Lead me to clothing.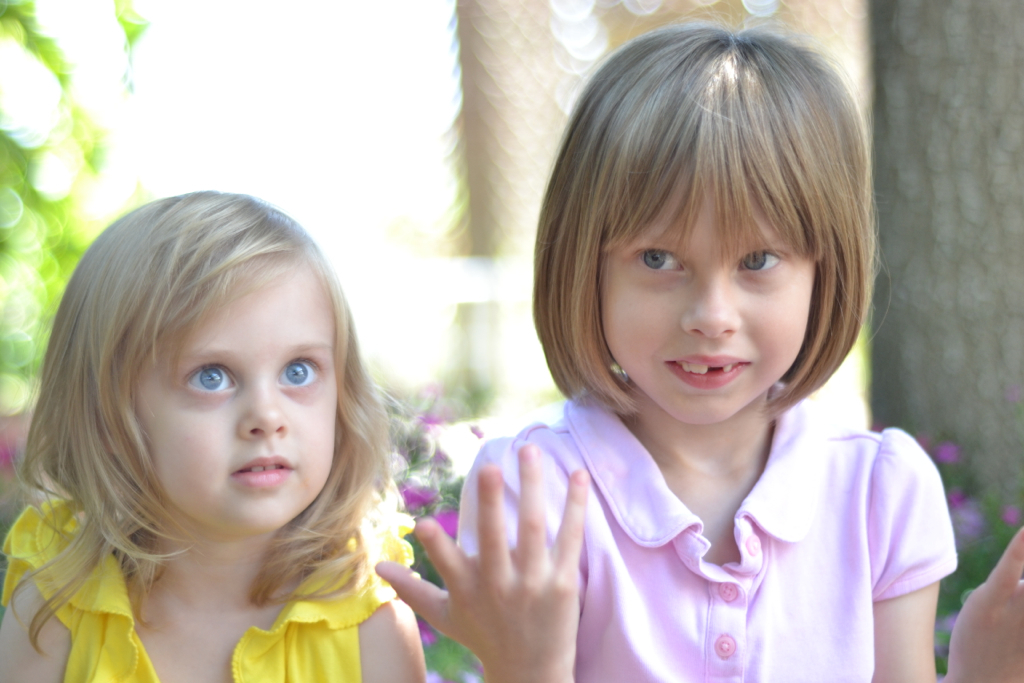
Lead to bbox=[0, 491, 421, 682].
